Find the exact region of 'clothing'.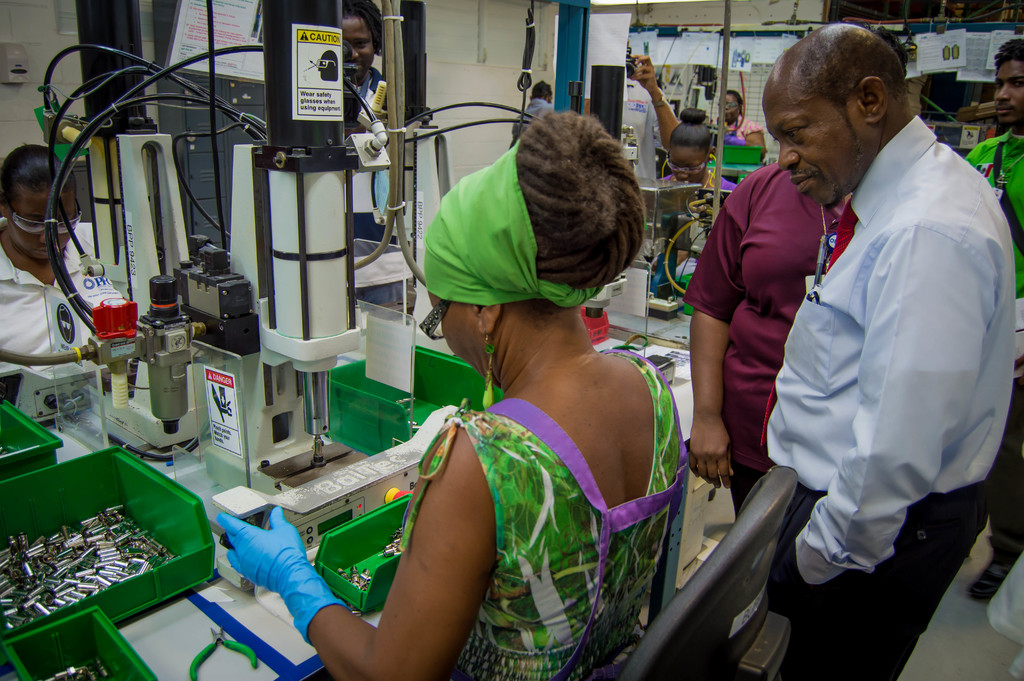
Exact region: x1=714 y1=113 x2=764 y2=138.
